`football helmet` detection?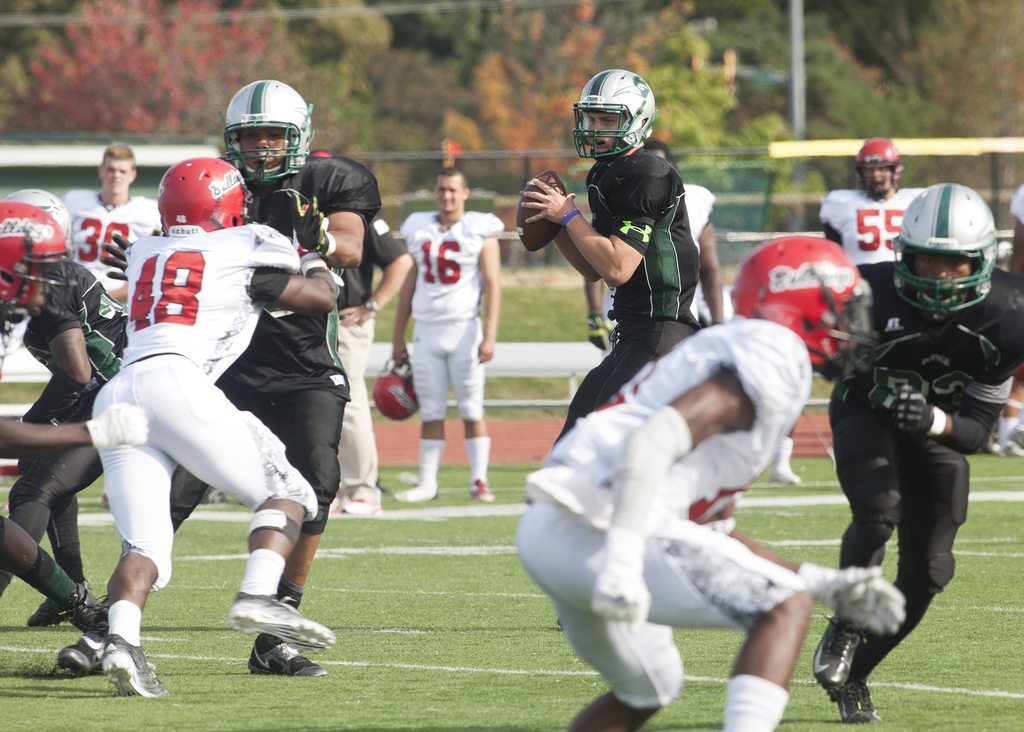
detection(852, 136, 900, 203)
